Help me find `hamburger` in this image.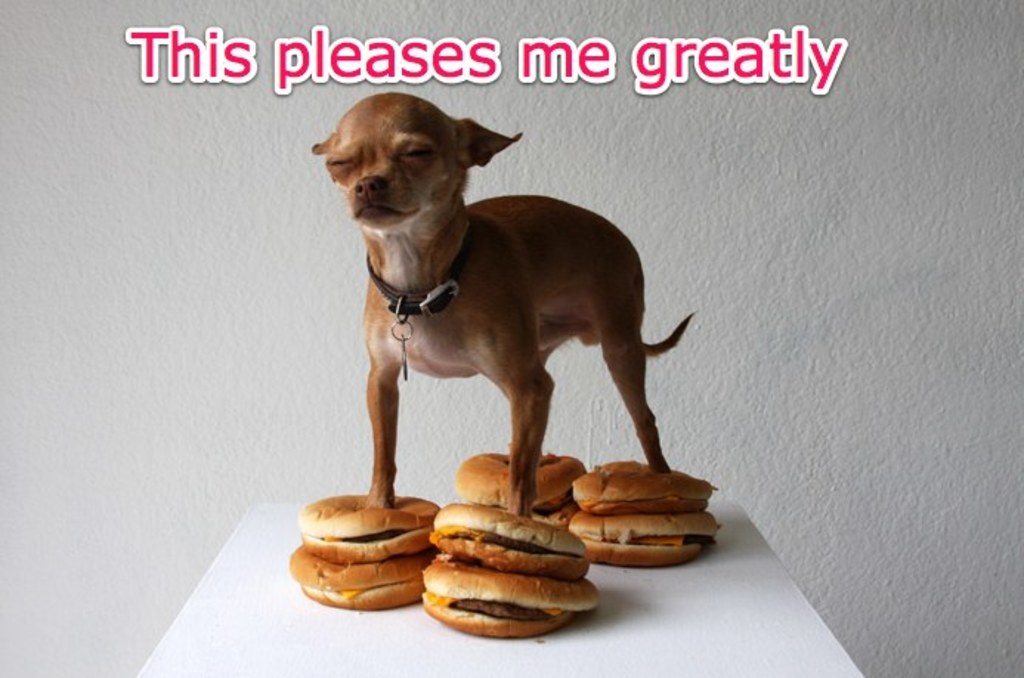
Found it: [left=457, top=452, right=585, bottom=516].
